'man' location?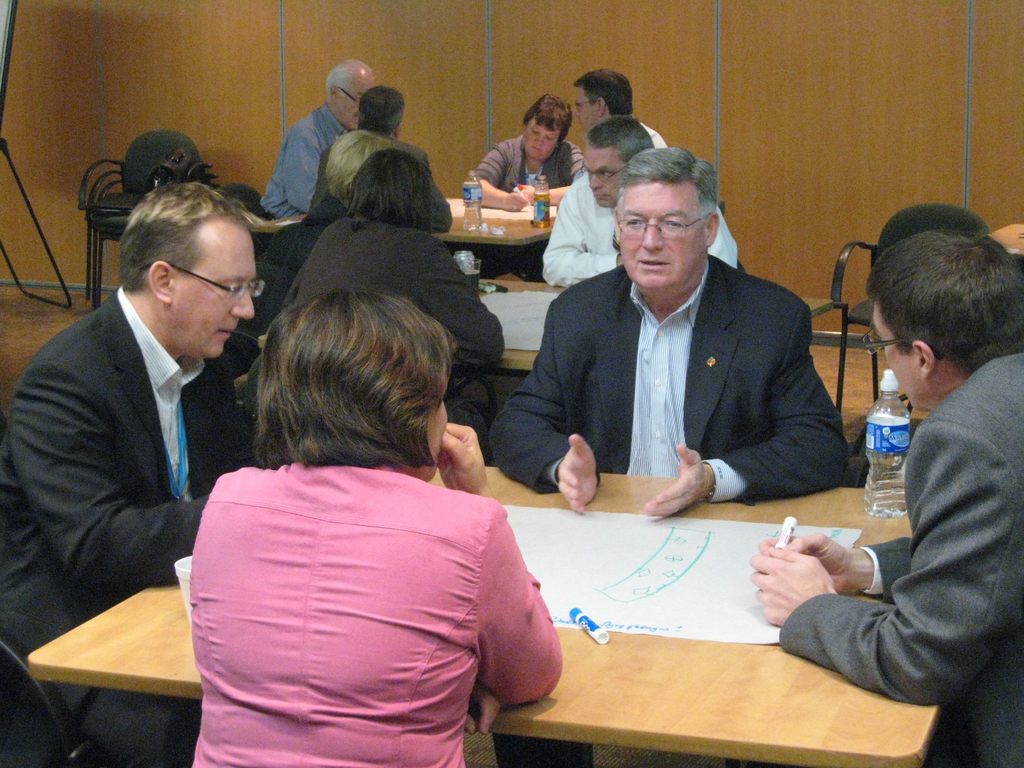
BBox(244, 56, 376, 220)
